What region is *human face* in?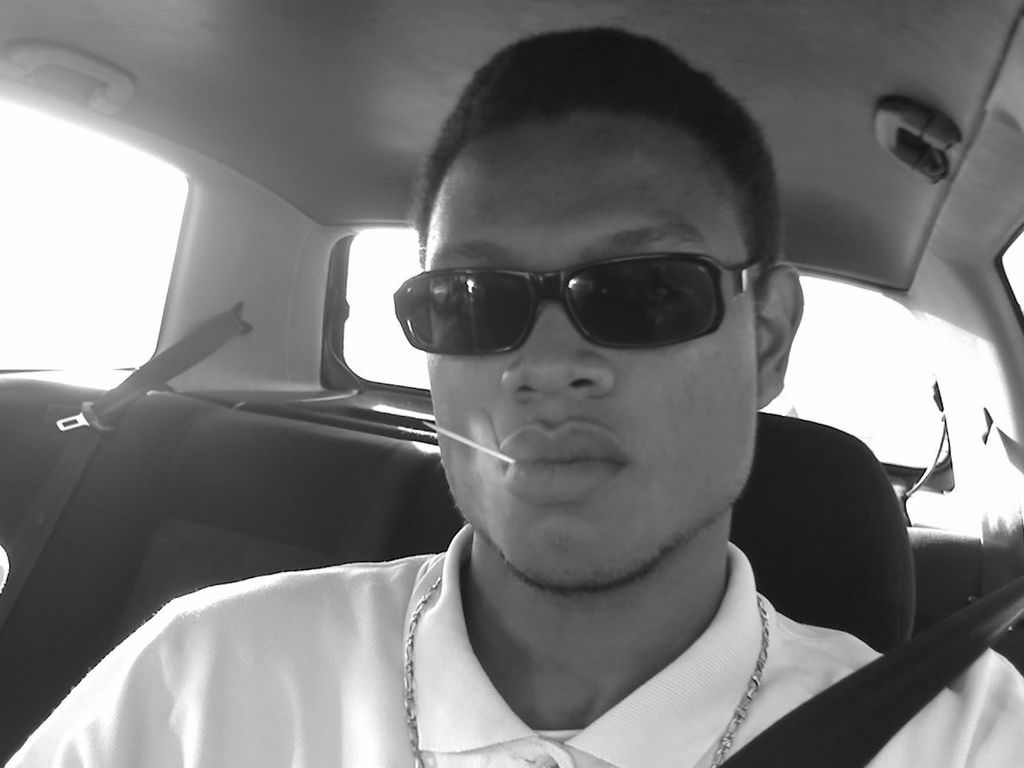
locate(423, 110, 758, 585).
